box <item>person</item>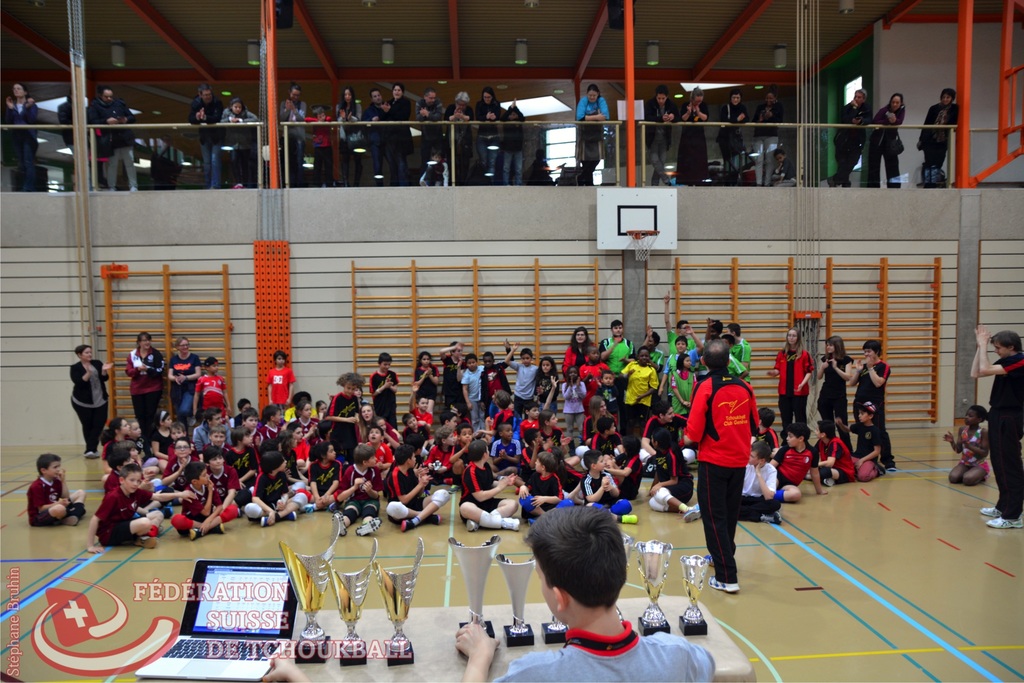
<box>454,507,714,682</box>
